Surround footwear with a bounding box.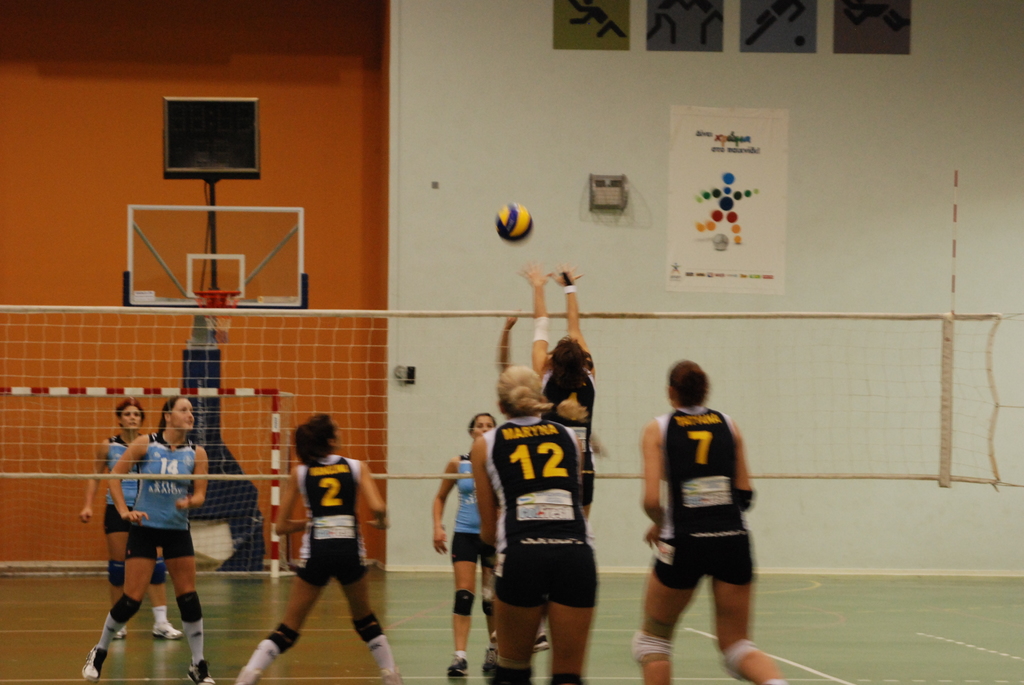
187, 659, 212, 682.
